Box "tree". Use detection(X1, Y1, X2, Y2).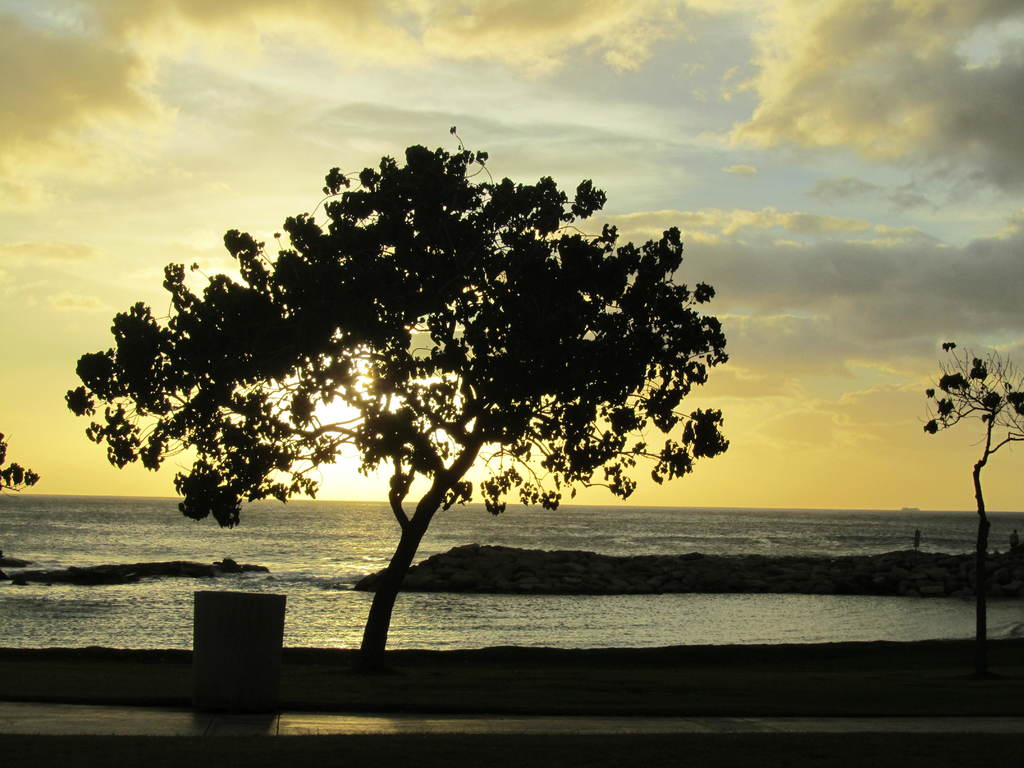
detection(923, 331, 1023, 555).
